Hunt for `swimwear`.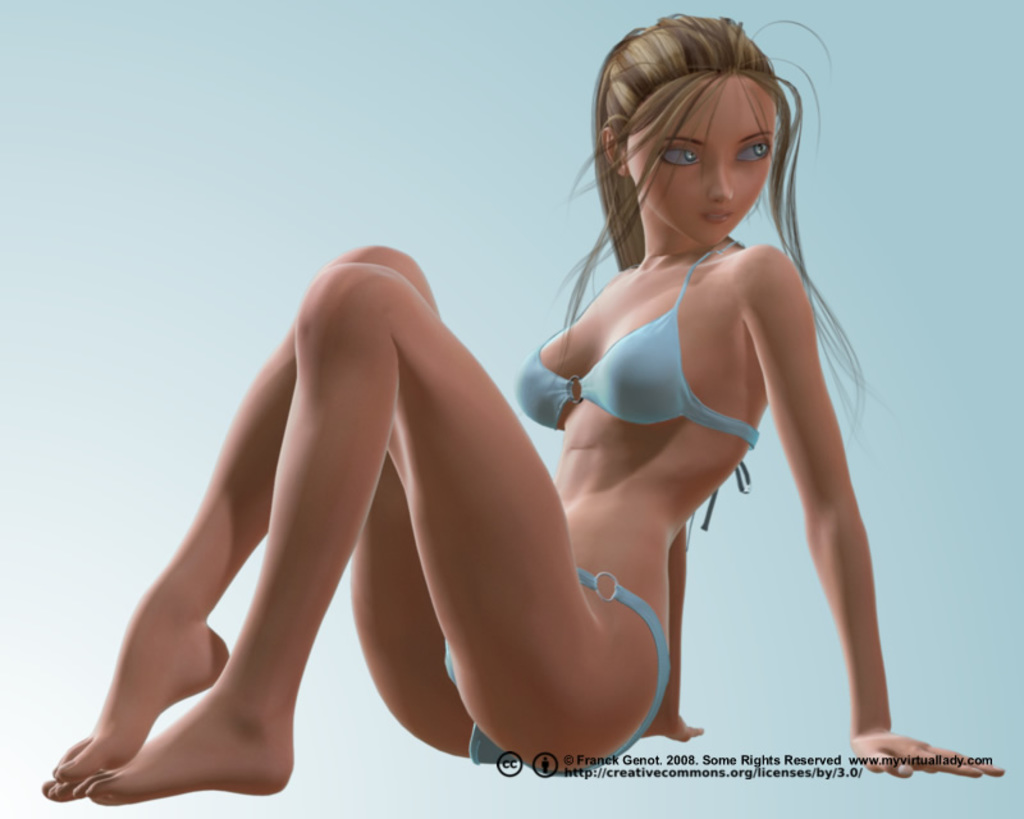
Hunted down at crop(465, 555, 667, 774).
